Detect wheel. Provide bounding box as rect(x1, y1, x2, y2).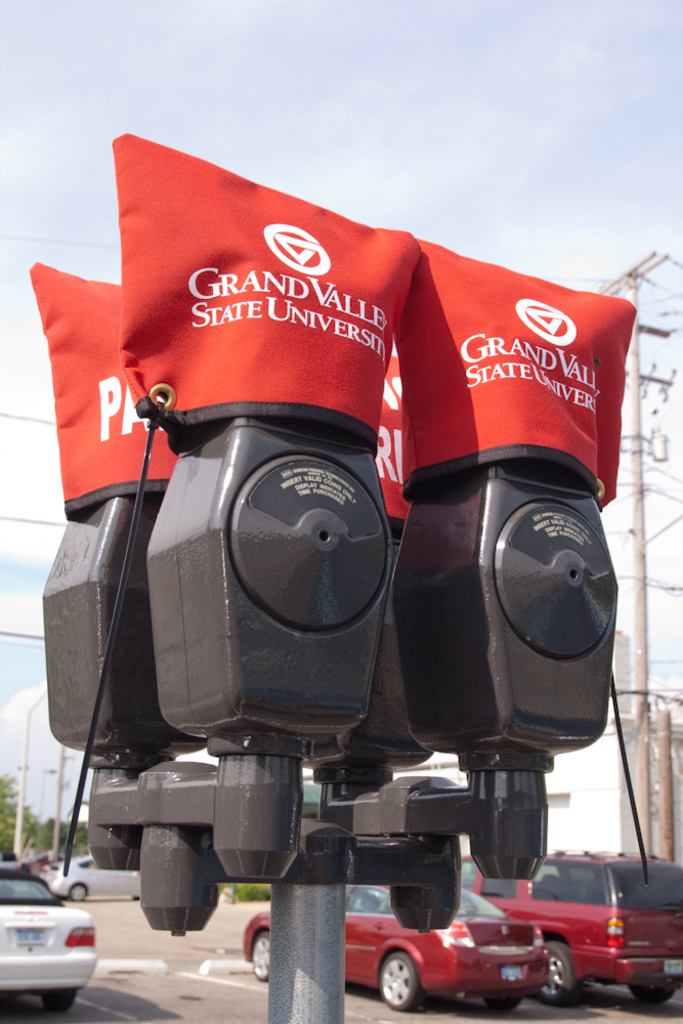
rect(486, 999, 518, 1019).
